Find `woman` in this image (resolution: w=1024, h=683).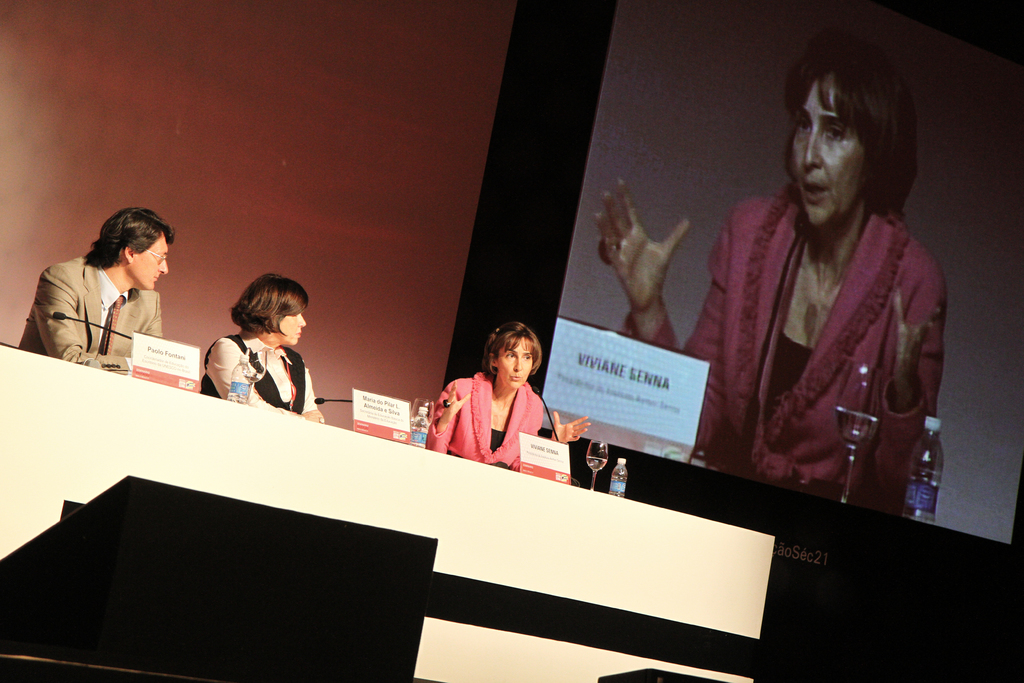
[x1=184, y1=273, x2=320, y2=429].
